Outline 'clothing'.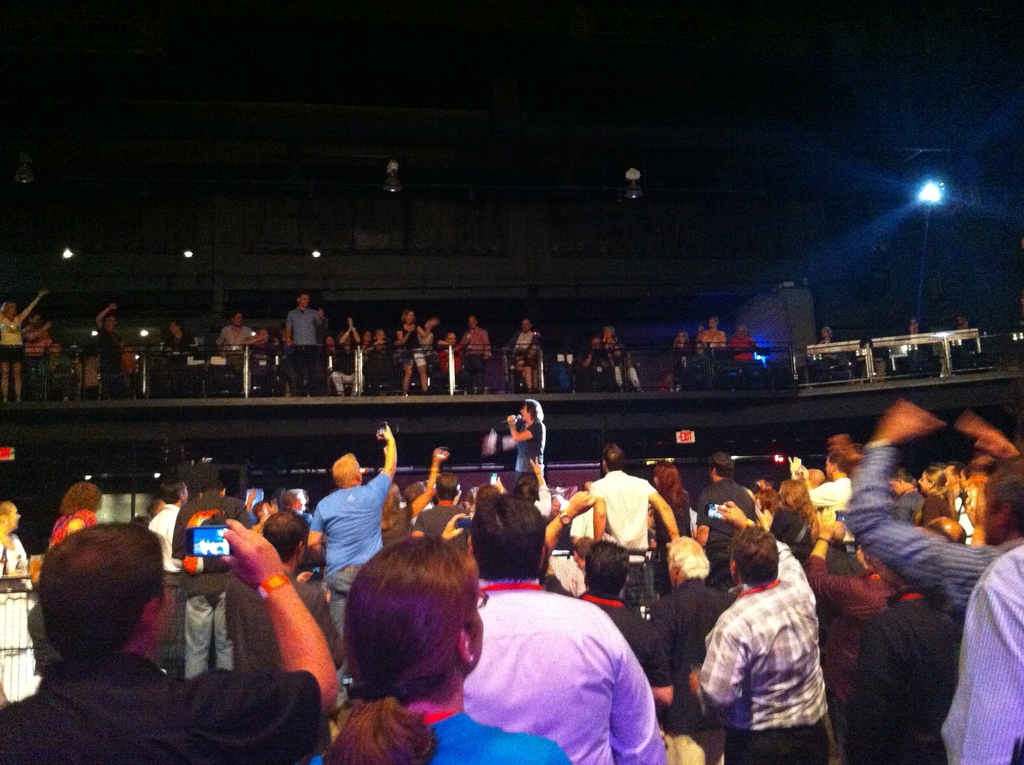
Outline: {"left": 728, "top": 335, "right": 760, "bottom": 364}.
